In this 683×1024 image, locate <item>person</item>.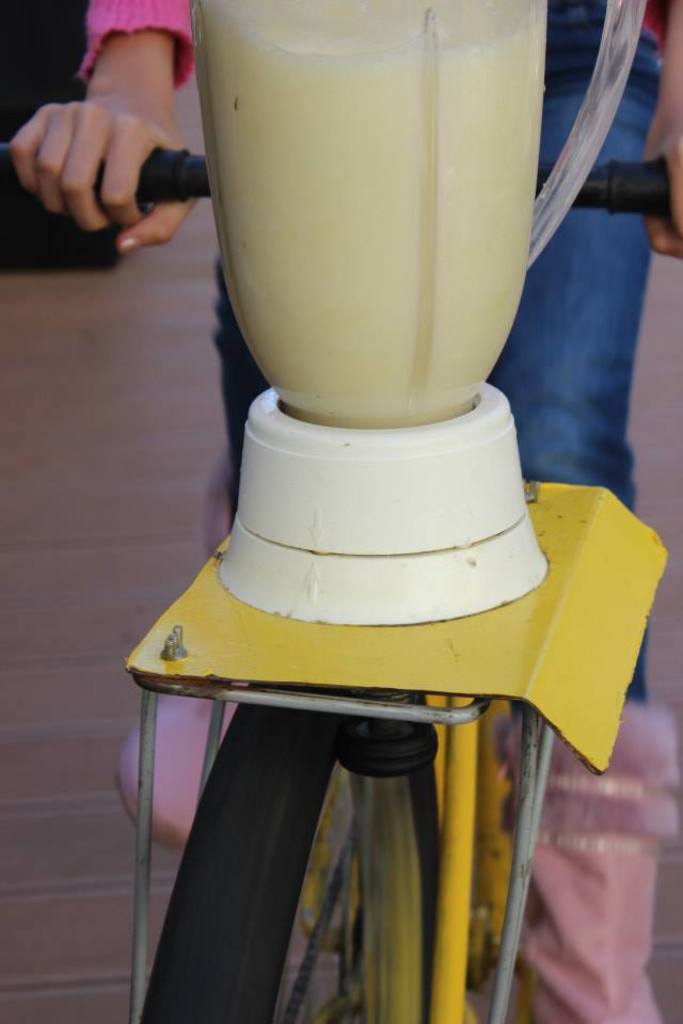
Bounding box: select_region(7, 0, 682, 1023).
